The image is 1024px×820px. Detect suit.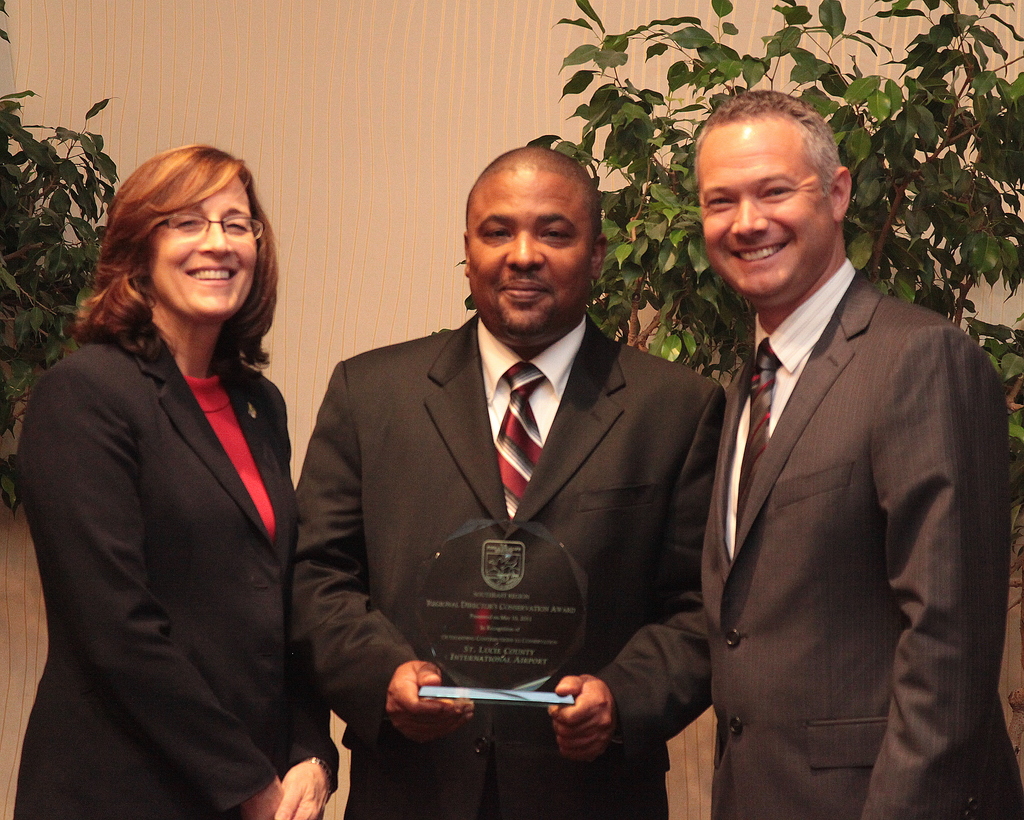
Detection: (11, 328, 339, 819).
